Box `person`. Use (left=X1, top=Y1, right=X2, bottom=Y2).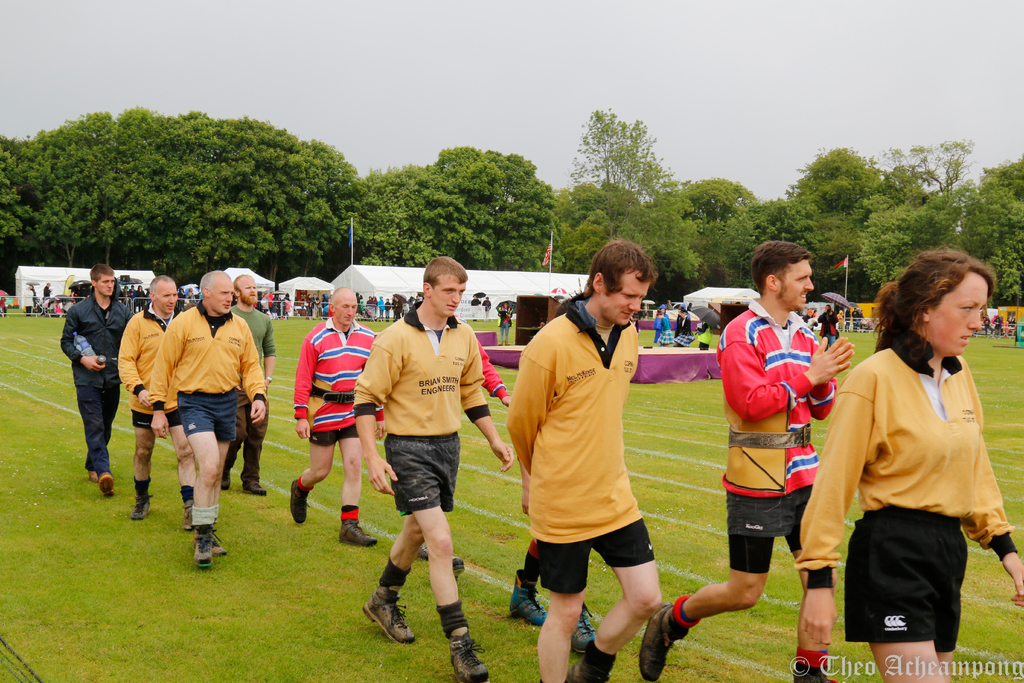
(left=61, top=257, right=132, bottom=496).
